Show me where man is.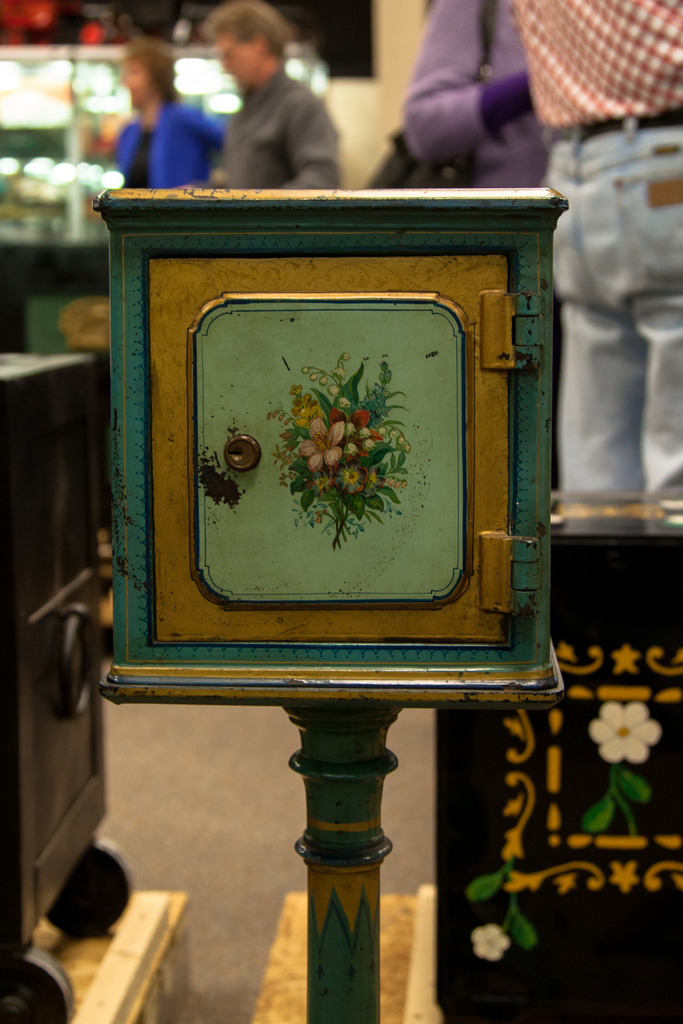
man is at pyautogui.locateOnScreen(508, 0, 682, 522).
